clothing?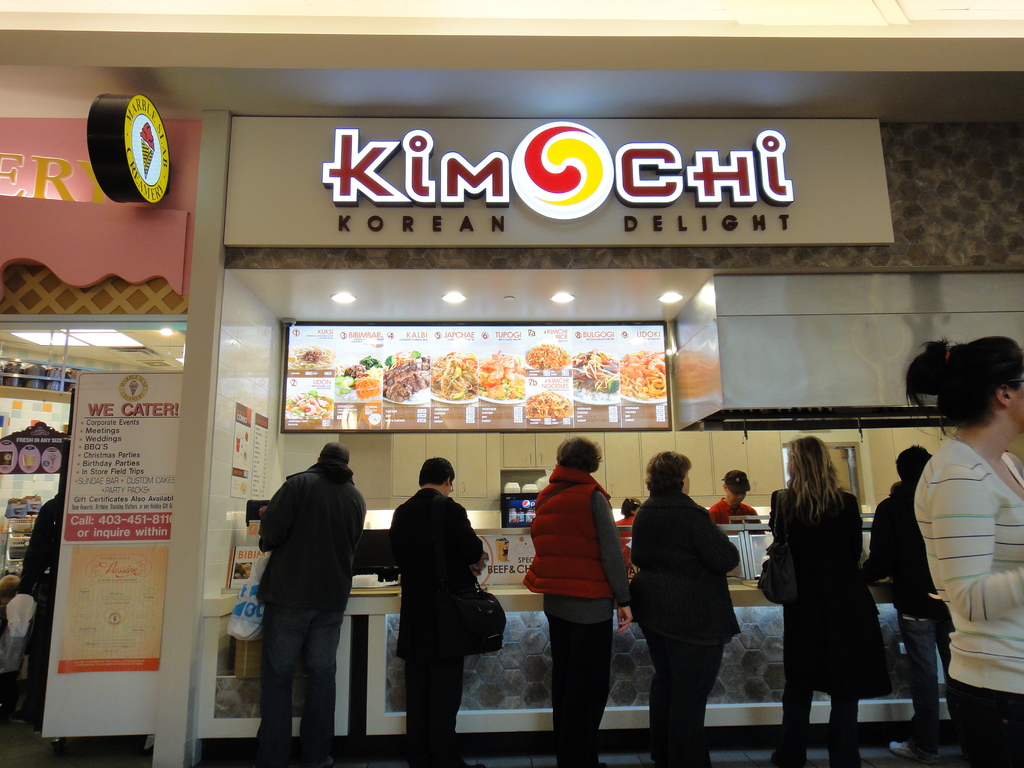
521, 465, 641, 767
